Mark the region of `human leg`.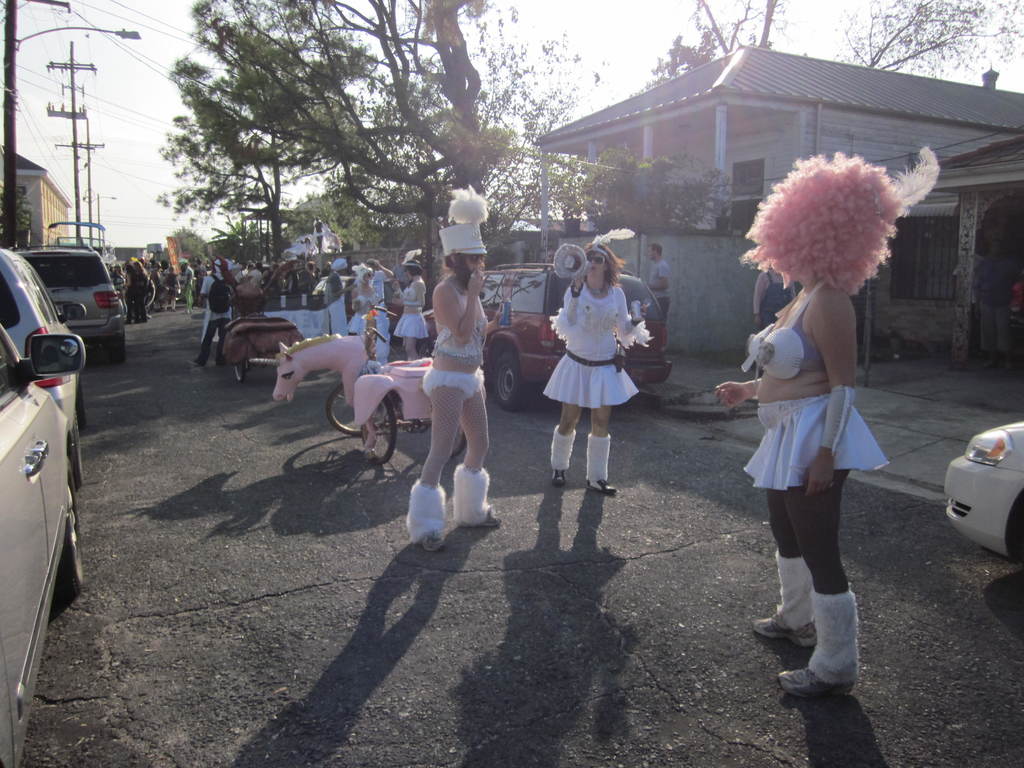
Region: left=776, top=393, right=858, bottom=698.
